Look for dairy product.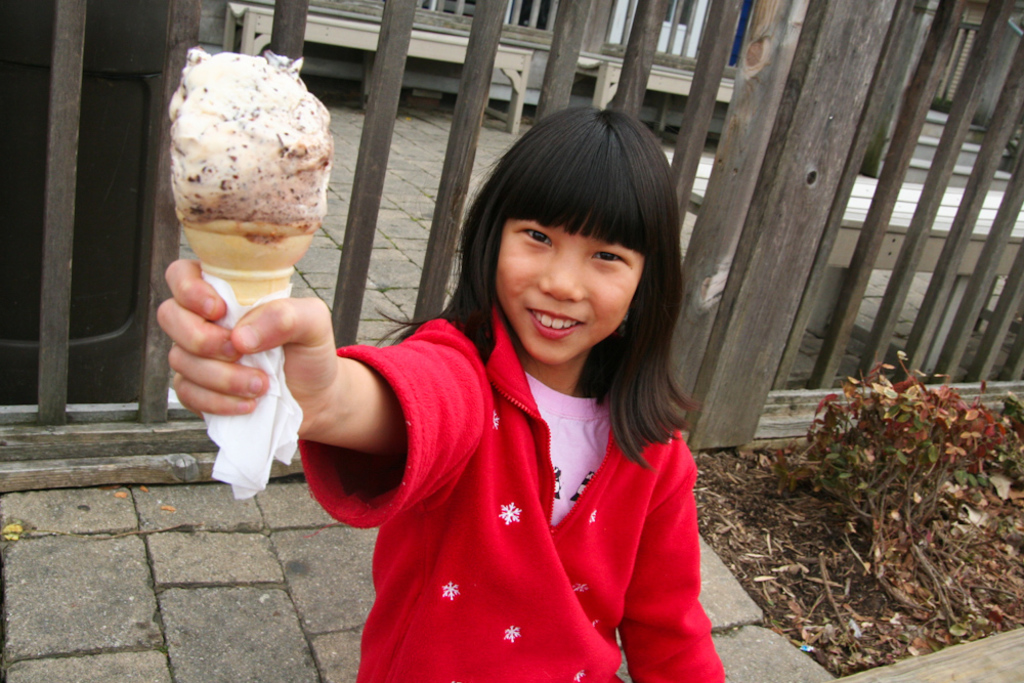
Found: rect(165, 43, 323, 242).
